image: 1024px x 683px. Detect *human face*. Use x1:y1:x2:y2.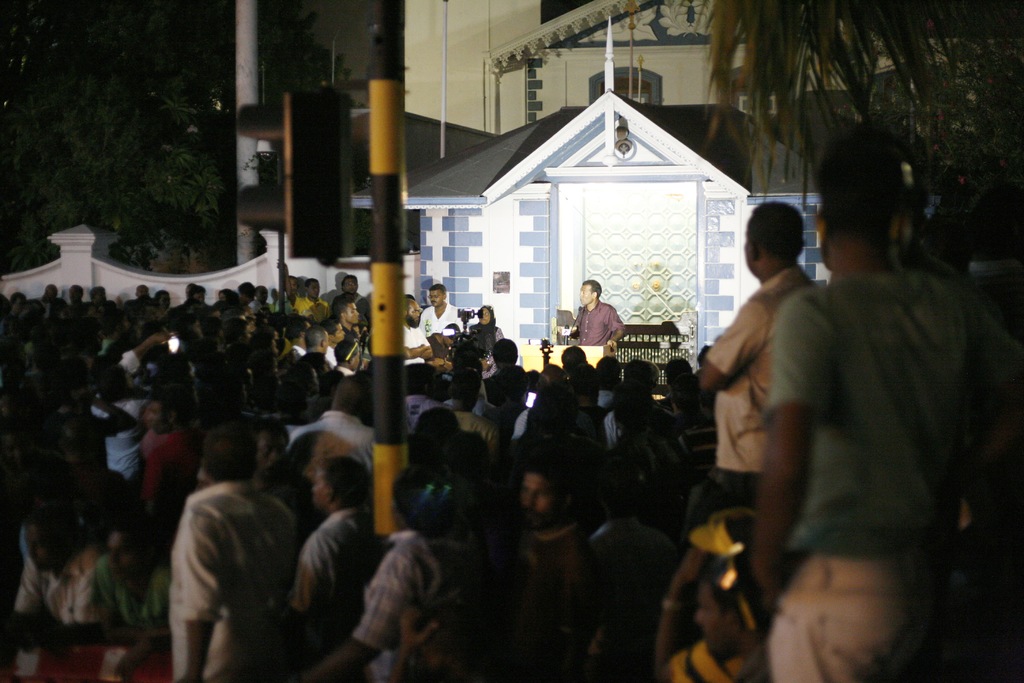
479:307:490:322.
